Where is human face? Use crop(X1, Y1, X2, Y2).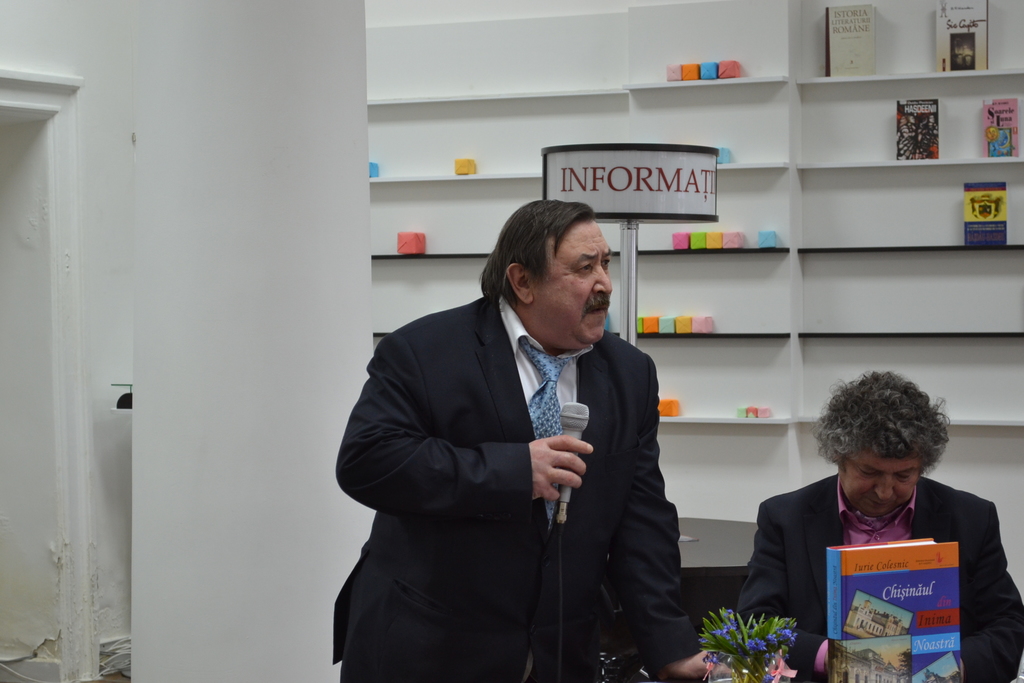
crop(538, 223, 614, 342).
